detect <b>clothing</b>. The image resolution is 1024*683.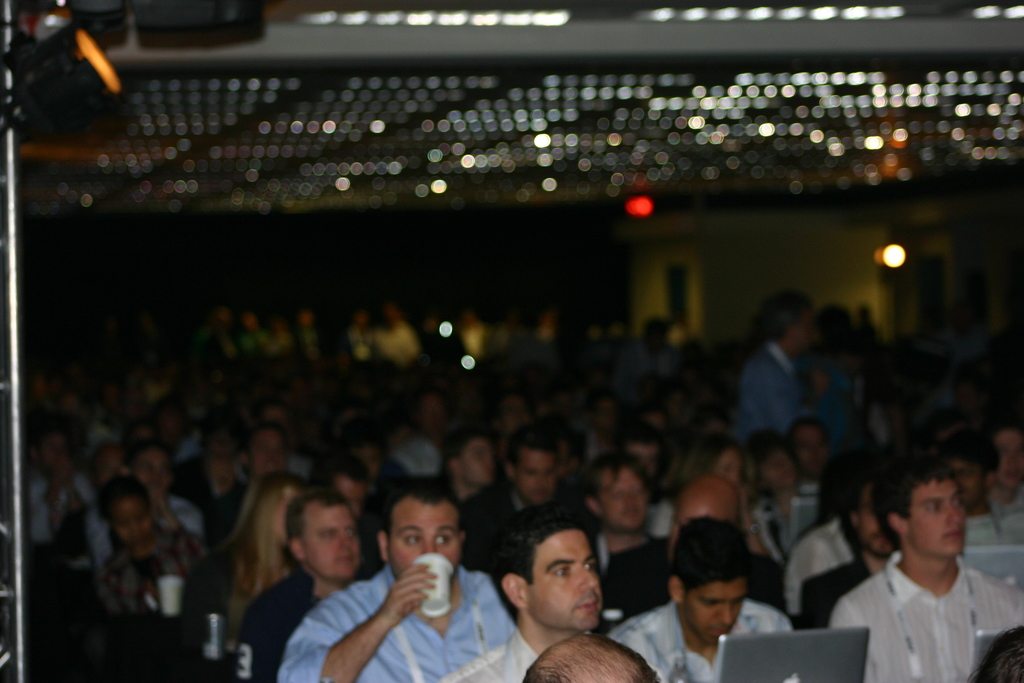
l=235, t=555, r=324, b=682.
